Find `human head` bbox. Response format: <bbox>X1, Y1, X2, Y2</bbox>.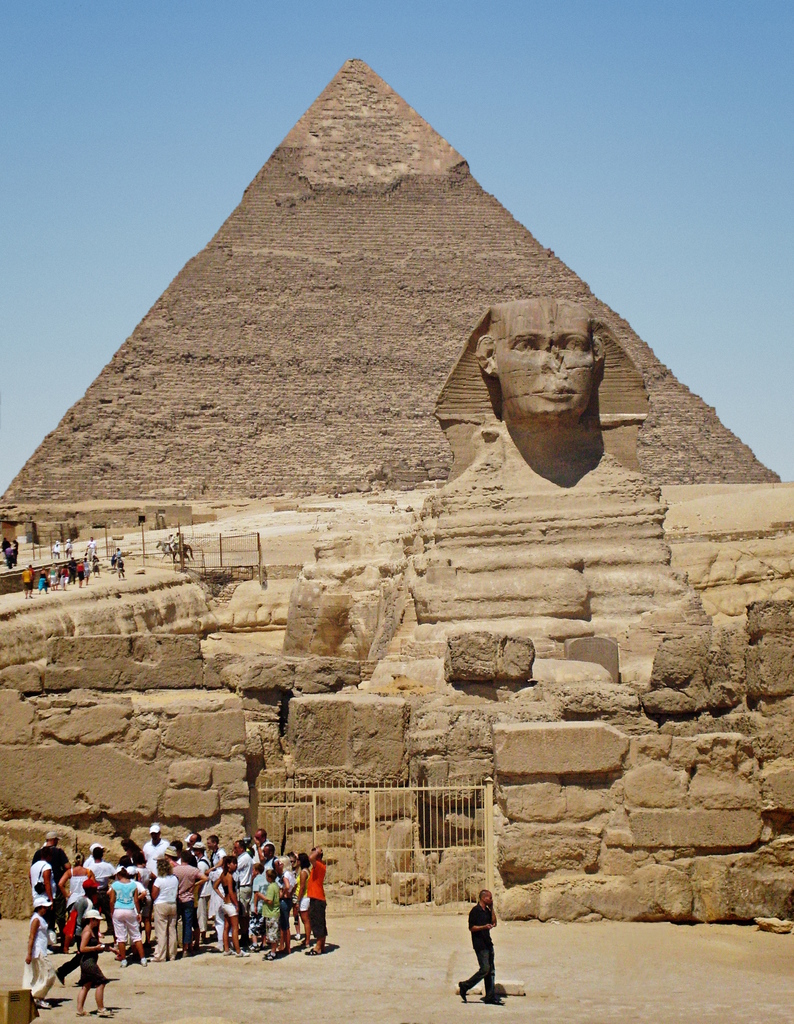
<bbox>487, 300, 619, 452</bbox>.
